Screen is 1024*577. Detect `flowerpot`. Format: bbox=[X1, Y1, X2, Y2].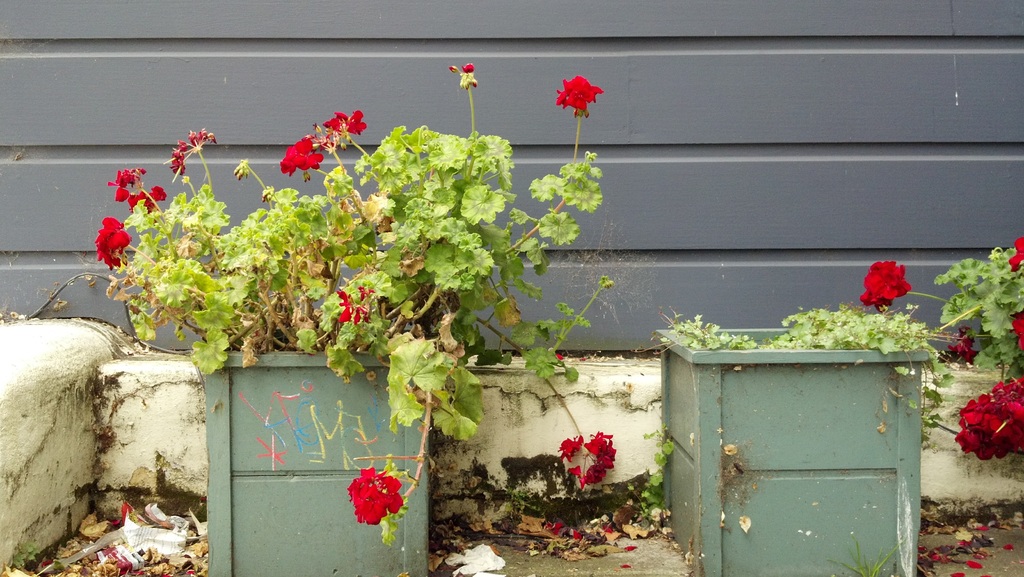
bbox=[675, 335, 930, 566].
